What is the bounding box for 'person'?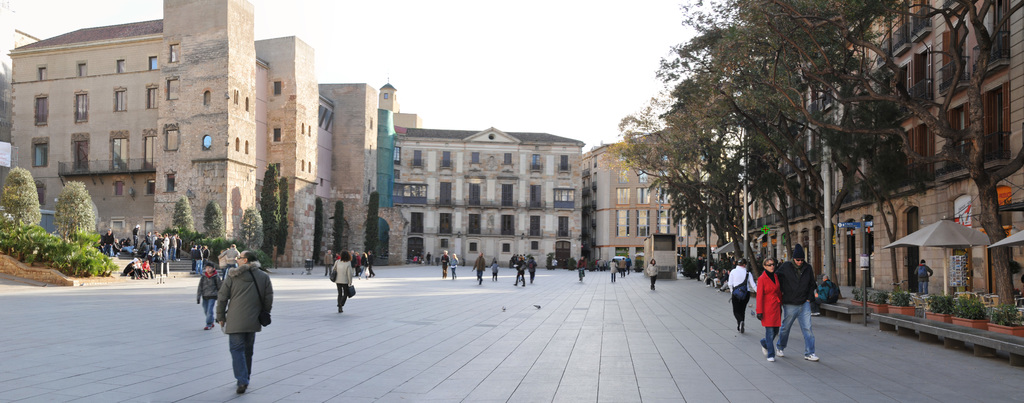
select_region(512, 256, 528, 287).
